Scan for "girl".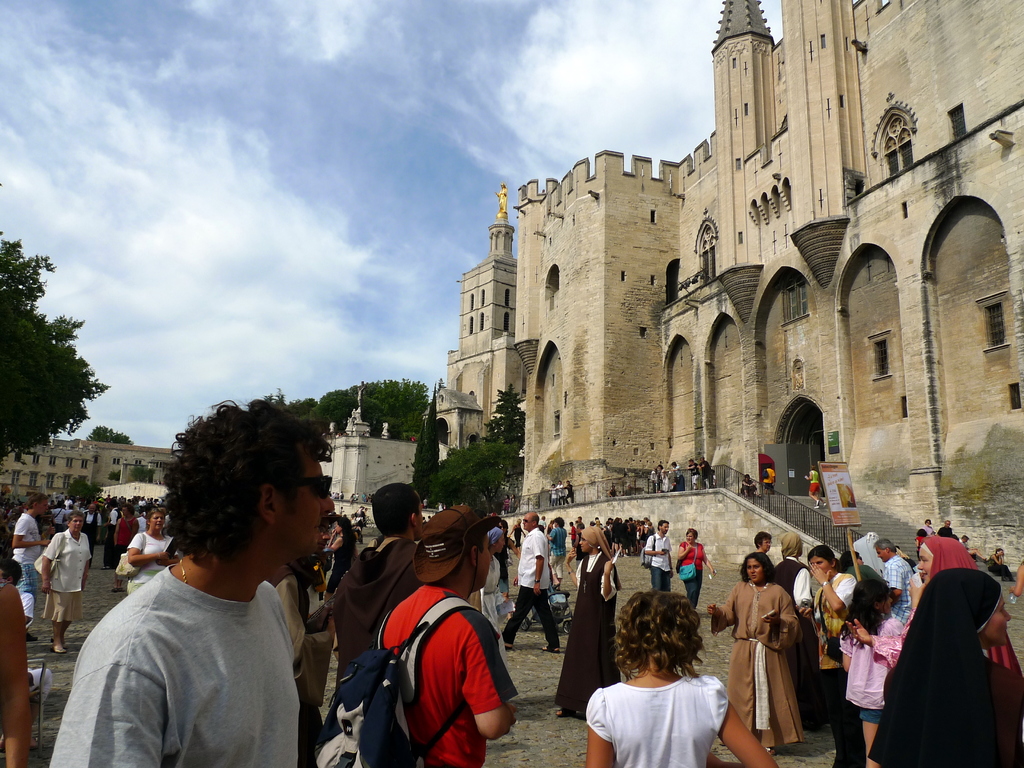
Scan result: <region>799, 548, 855, 767</region>.
